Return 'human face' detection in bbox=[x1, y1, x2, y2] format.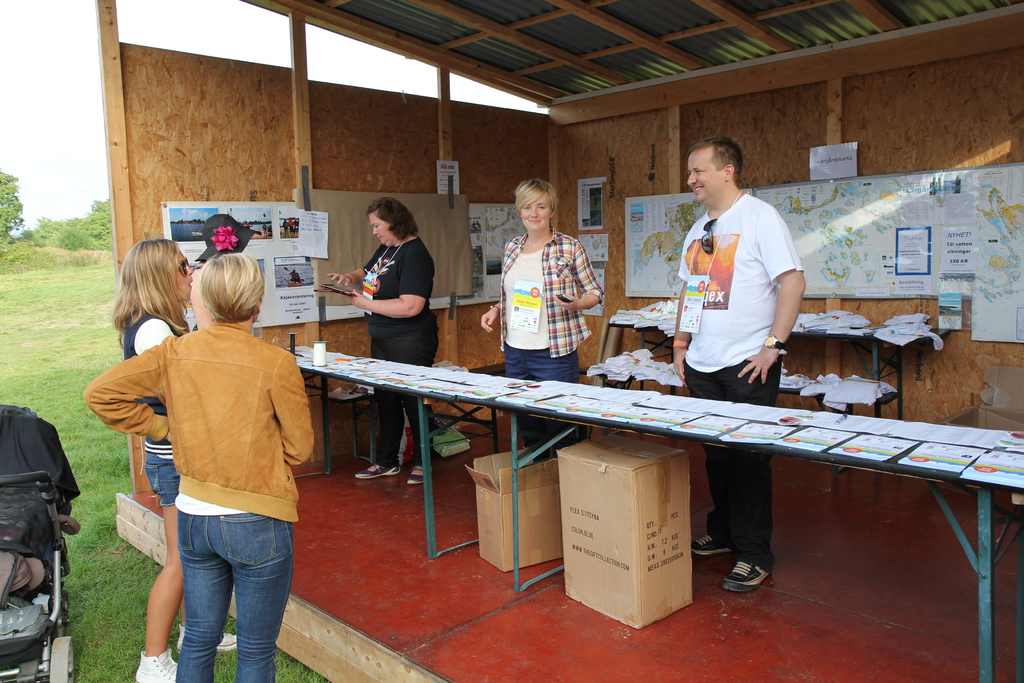
bbox=[520, 195, 551, 231].
